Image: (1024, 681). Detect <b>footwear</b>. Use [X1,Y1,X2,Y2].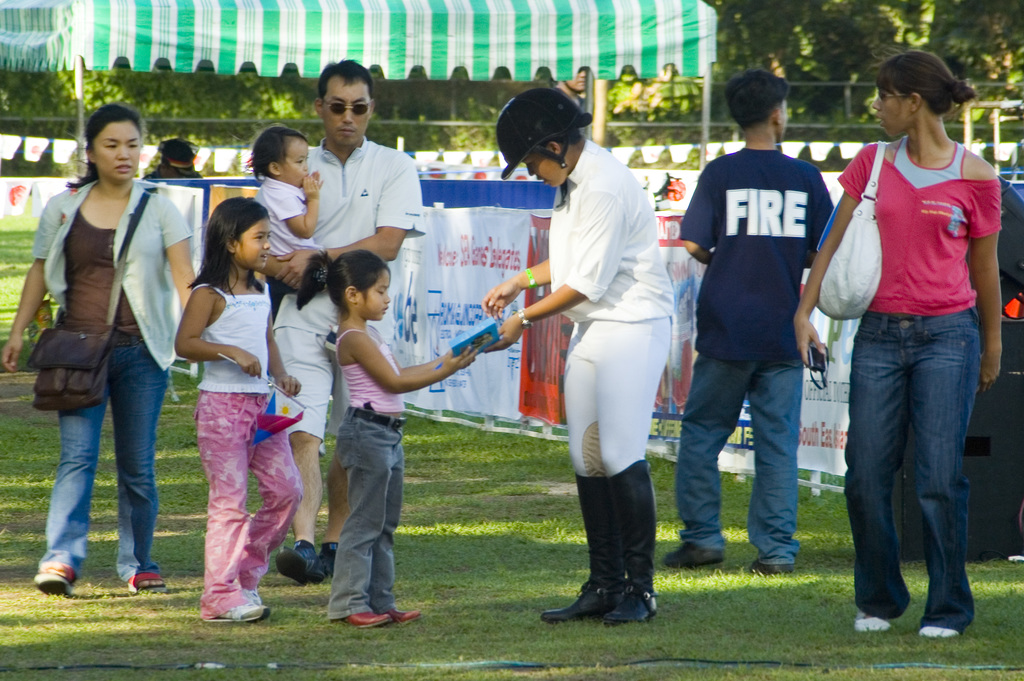
[200,586,274,623].
